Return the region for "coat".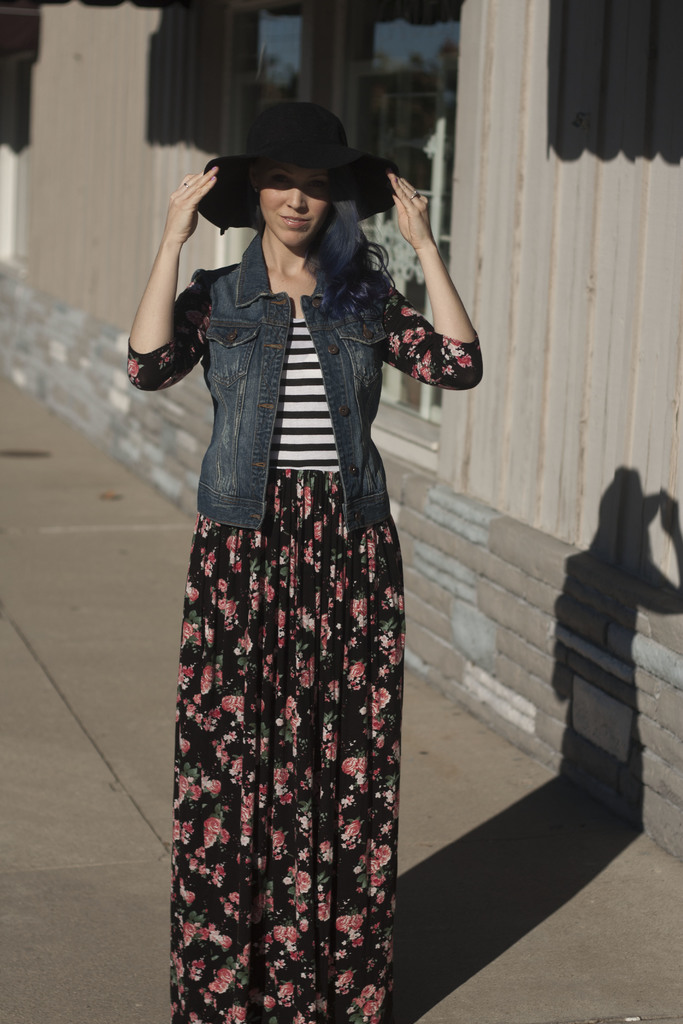
(196, 228, 393, 533).
